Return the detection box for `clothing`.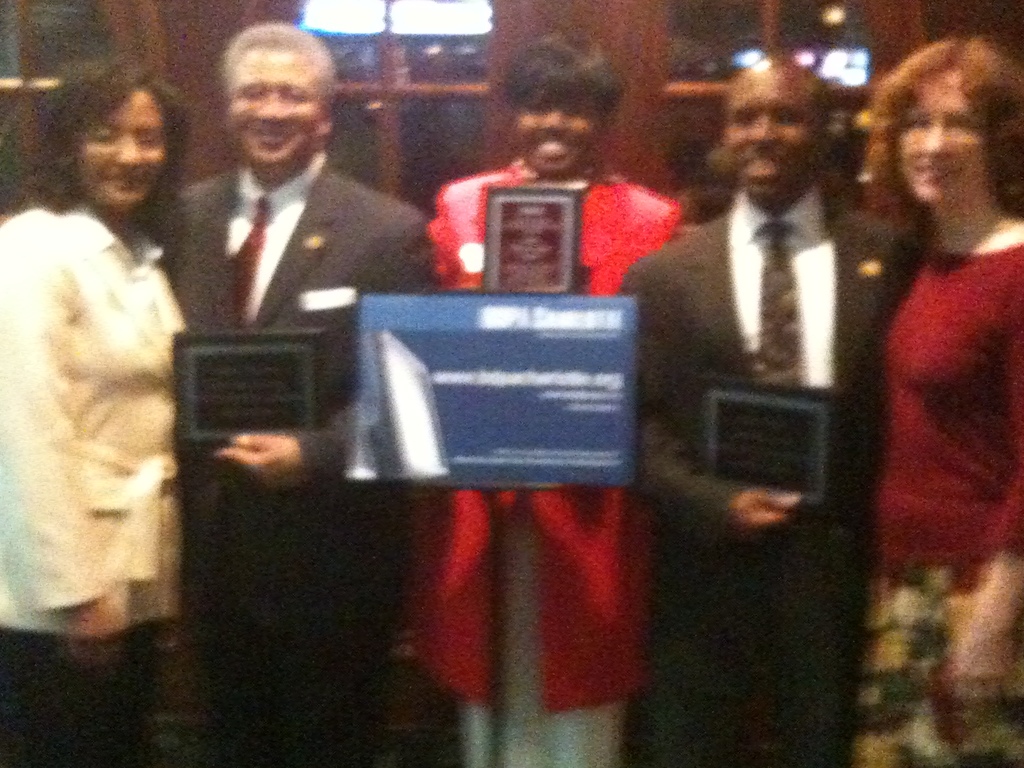
[854,229,1023,767].
